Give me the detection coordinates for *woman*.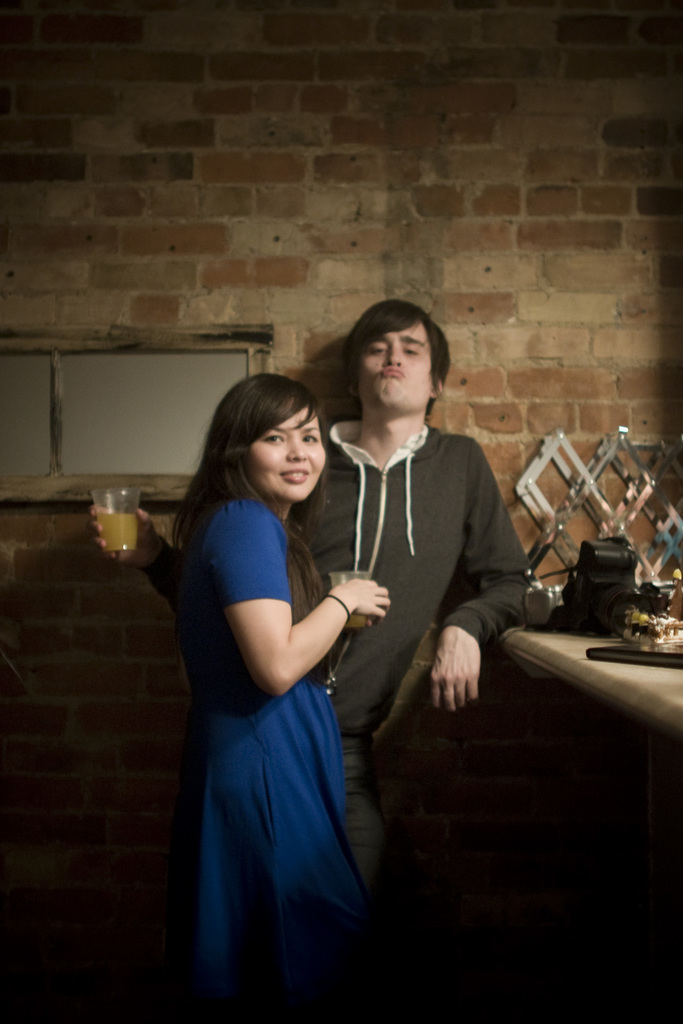
<box>174,355,371,1023</box>.
